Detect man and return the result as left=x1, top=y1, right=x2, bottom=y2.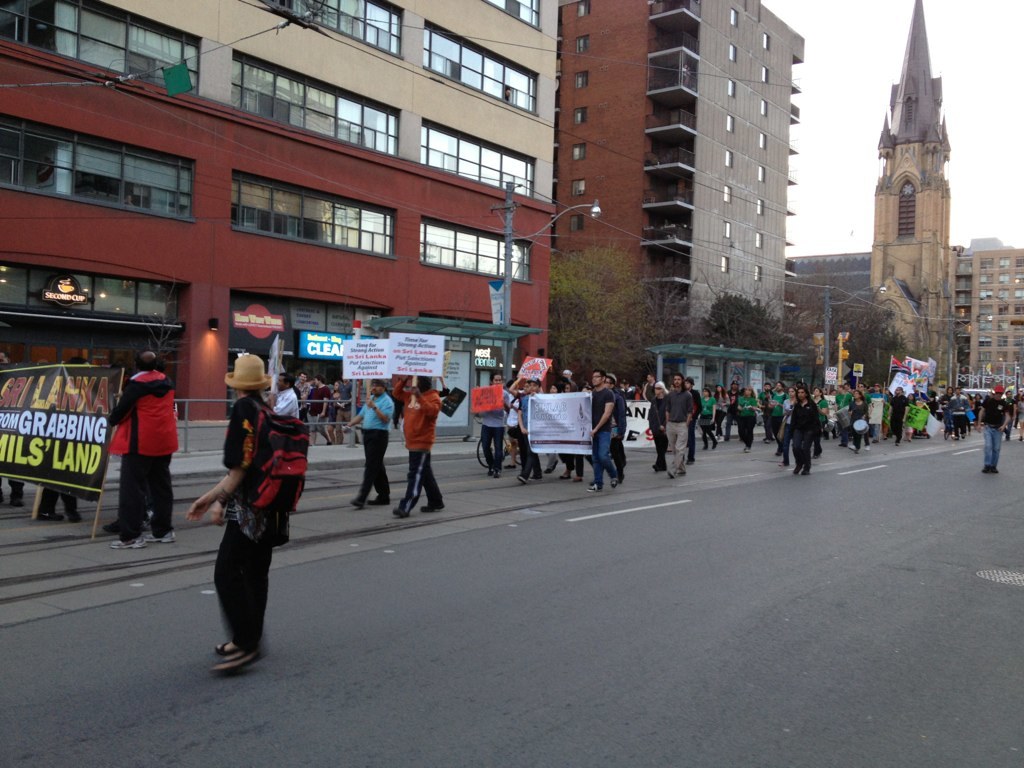
left=948, top=388, right=969, bottom=442.
